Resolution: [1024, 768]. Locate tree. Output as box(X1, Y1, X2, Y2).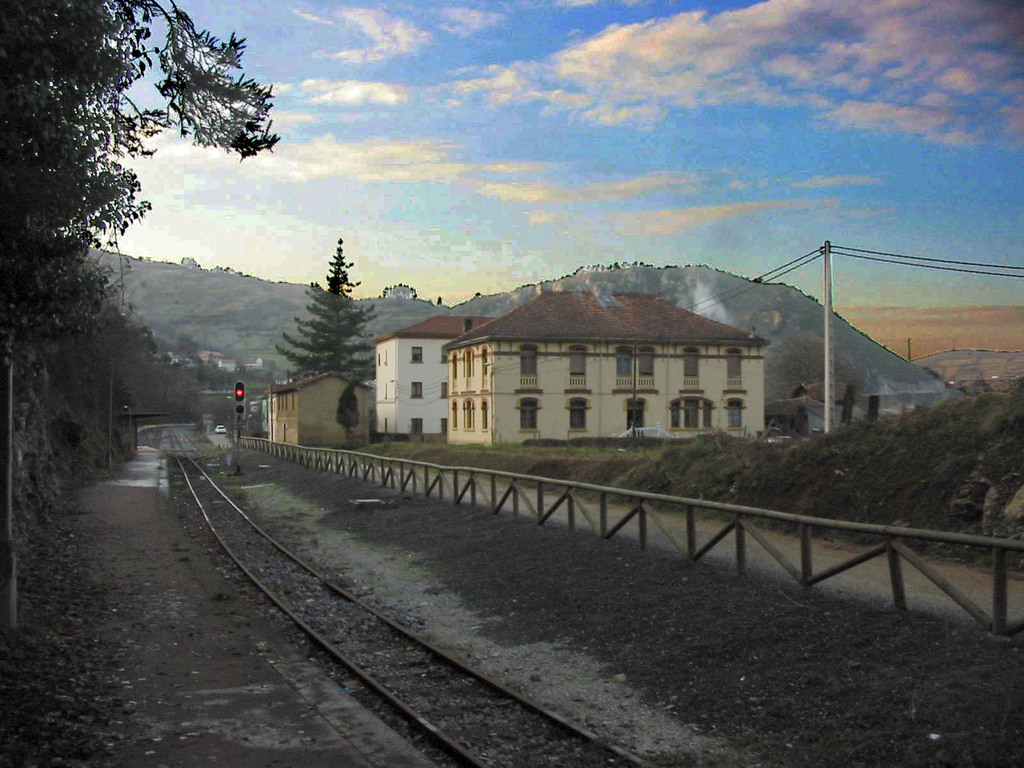
box(287, 246, 376, 380).
